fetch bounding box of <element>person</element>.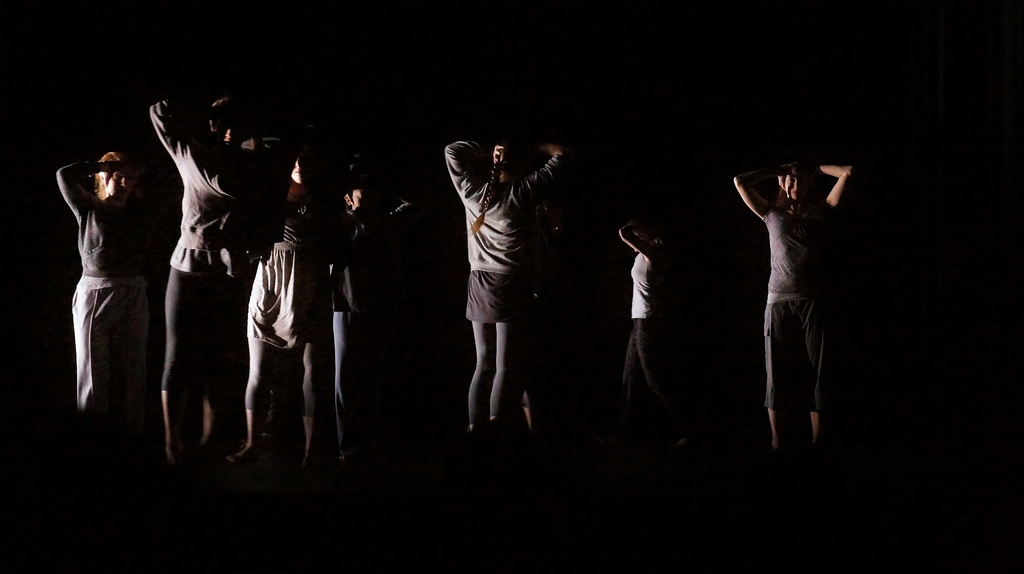
Bbox: region(222, 132, 333, 473).
